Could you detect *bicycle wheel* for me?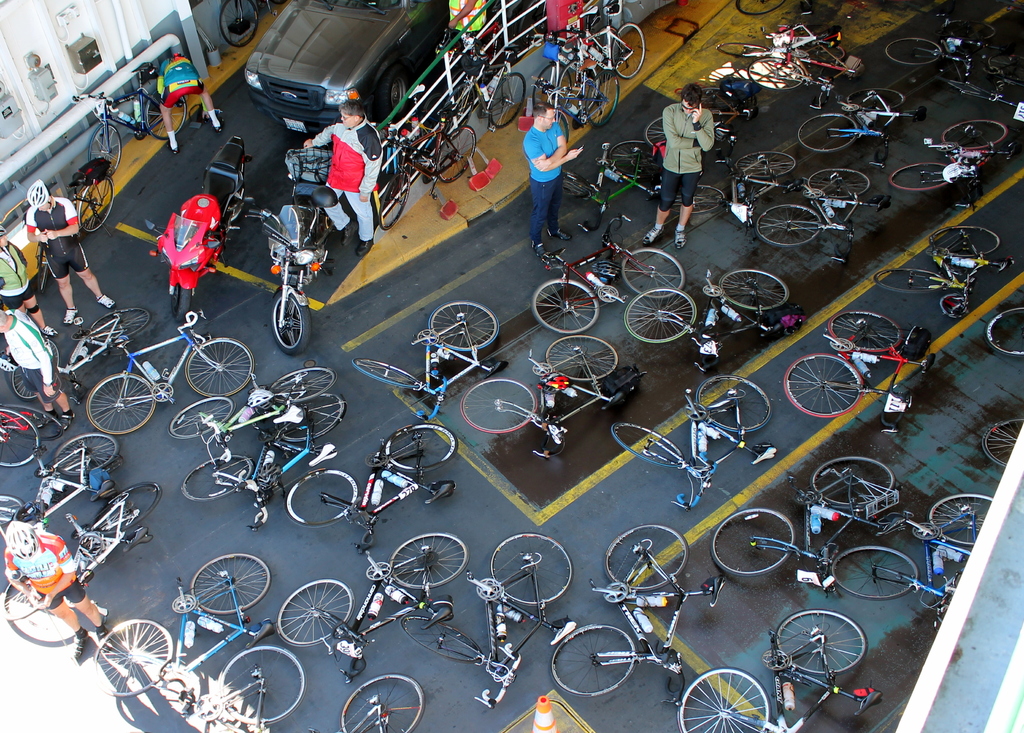
Detection result: <bbox>392, 535, 469, 592</bbox>.
